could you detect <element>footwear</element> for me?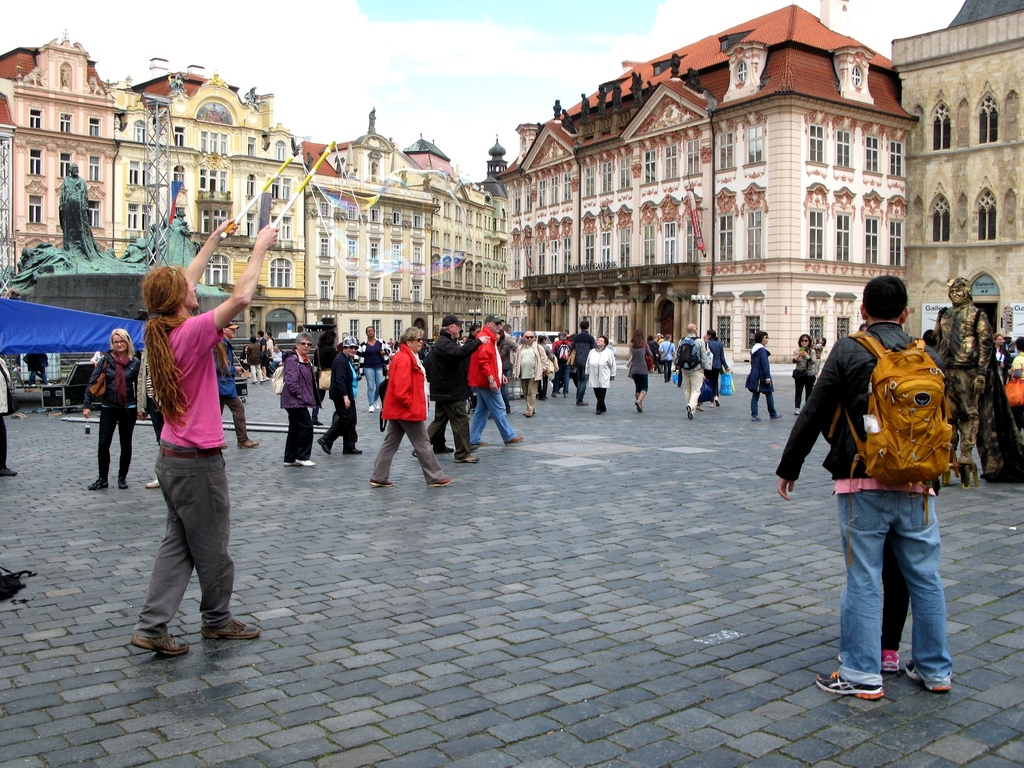
Detection result: {"x1": 687, "y1": 402, "x2": 695, "y2": 422}.
